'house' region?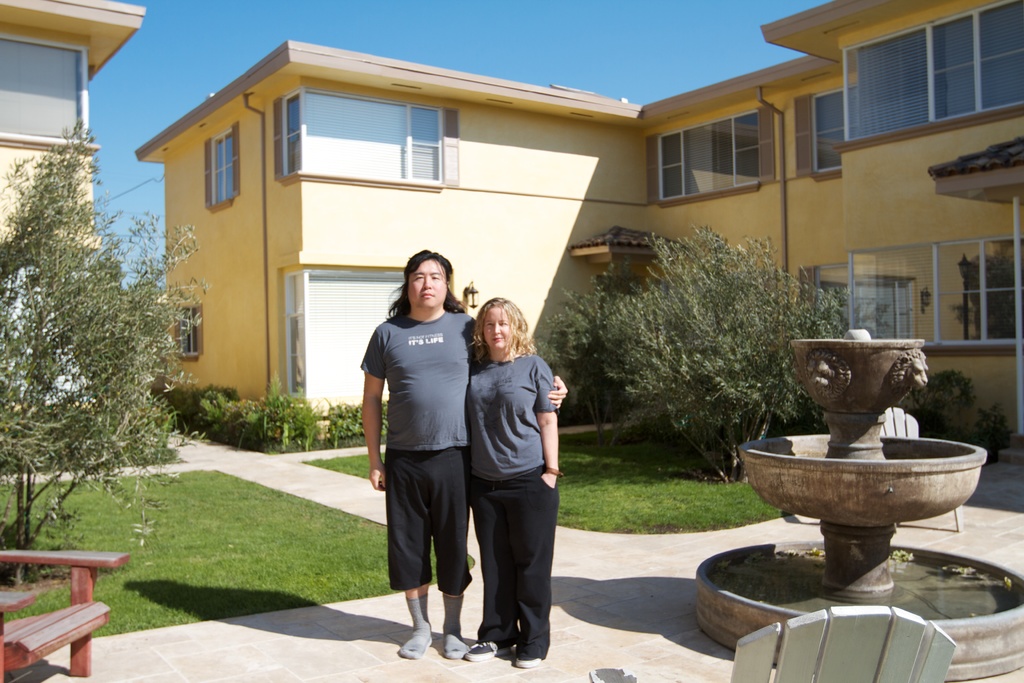
rect(0, 0, 144, 418)
